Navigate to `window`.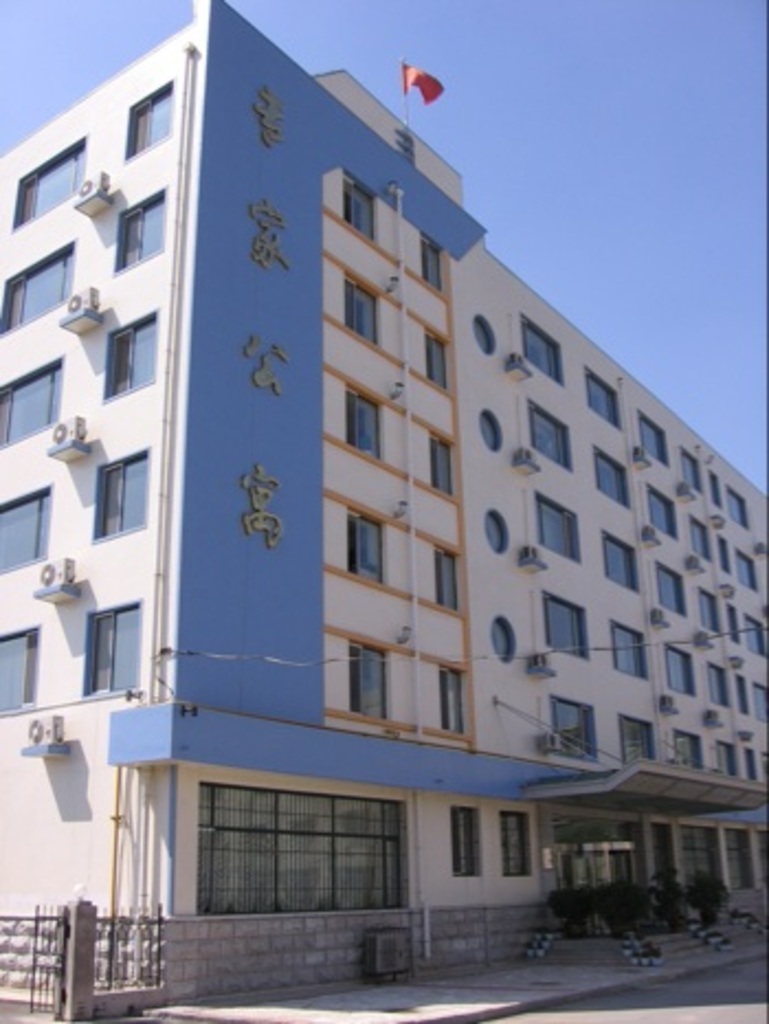
Navigation target: Rect(587, 439, 631, 516).
